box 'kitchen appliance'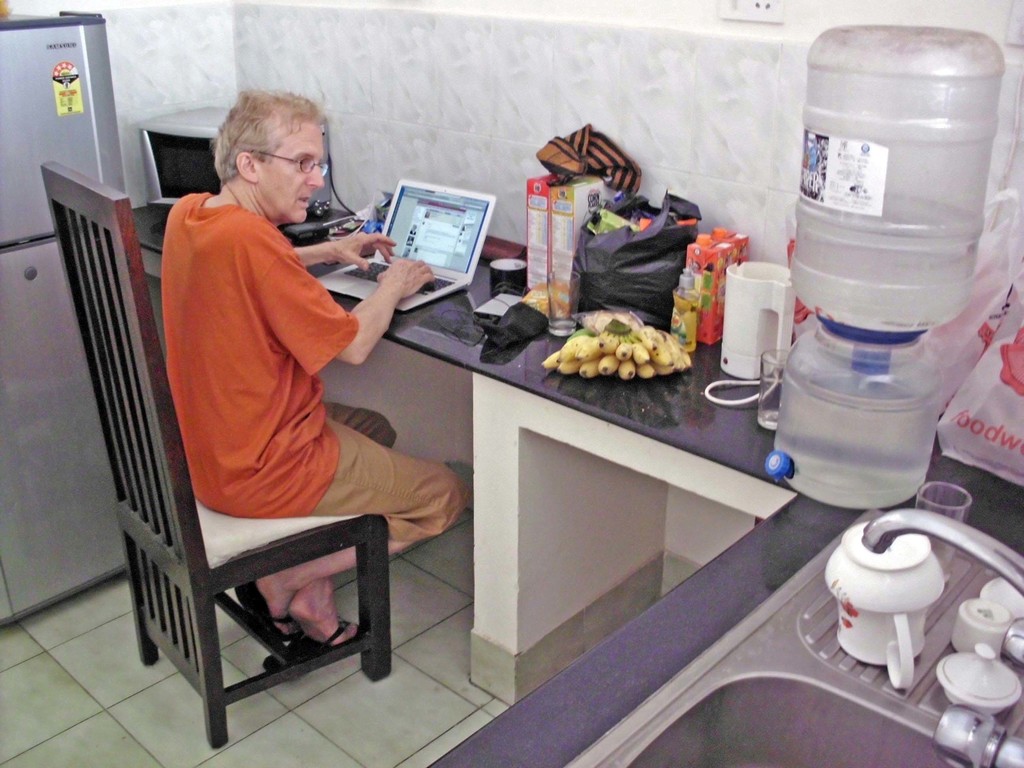
x1=943 y1=643 x2=1016 y2=715
